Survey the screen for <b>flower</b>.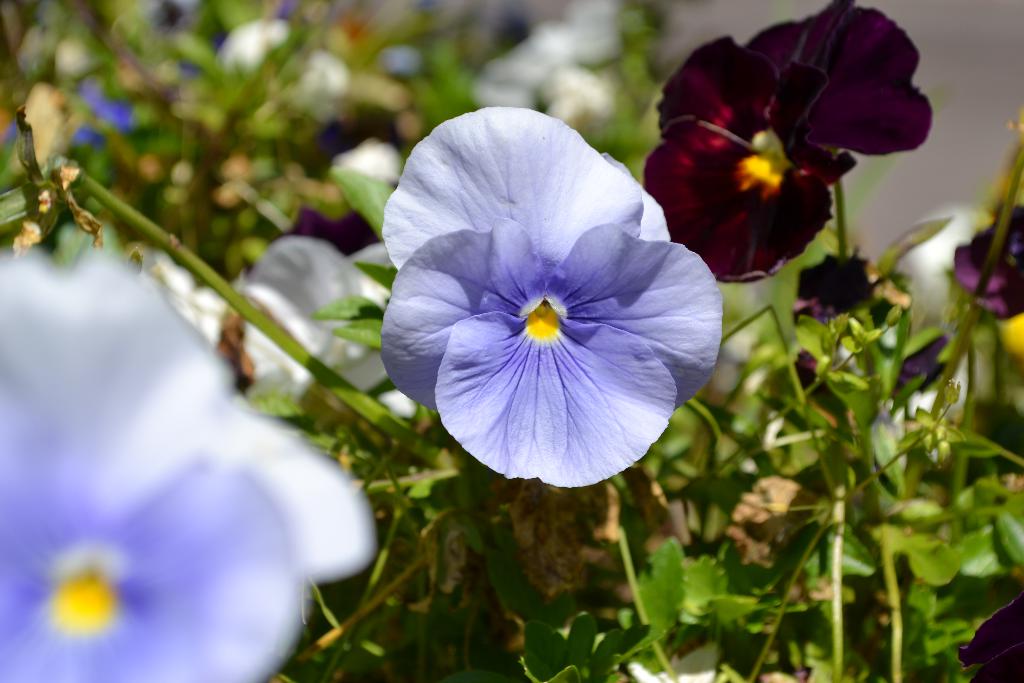
Survey found: bbox(644, 0, 934, 285).
